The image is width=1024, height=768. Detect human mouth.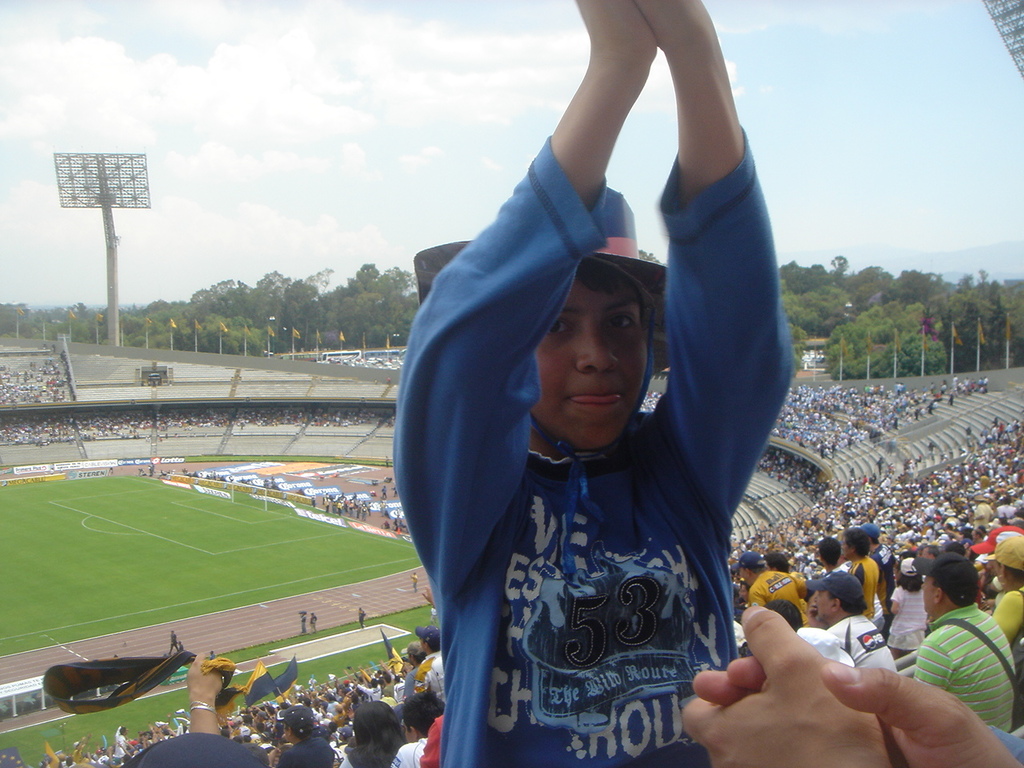
Detection: BBox(566, 384, 626, 414).
